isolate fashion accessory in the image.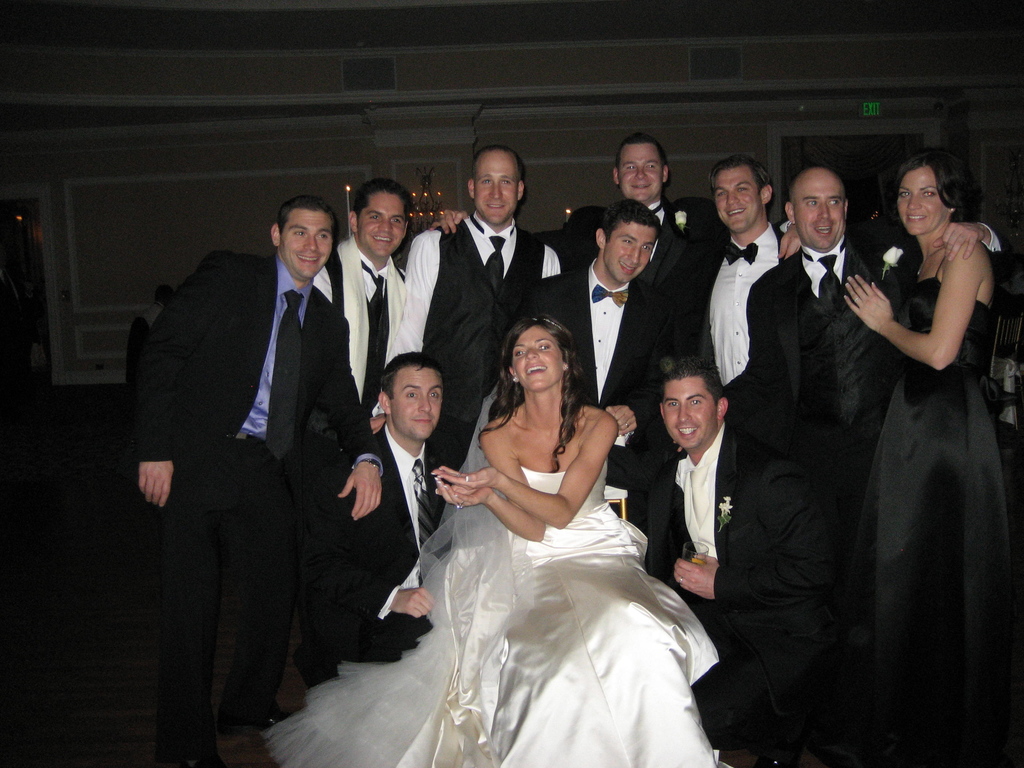
Isolated region: select_region(915, 245, 947, 276).
